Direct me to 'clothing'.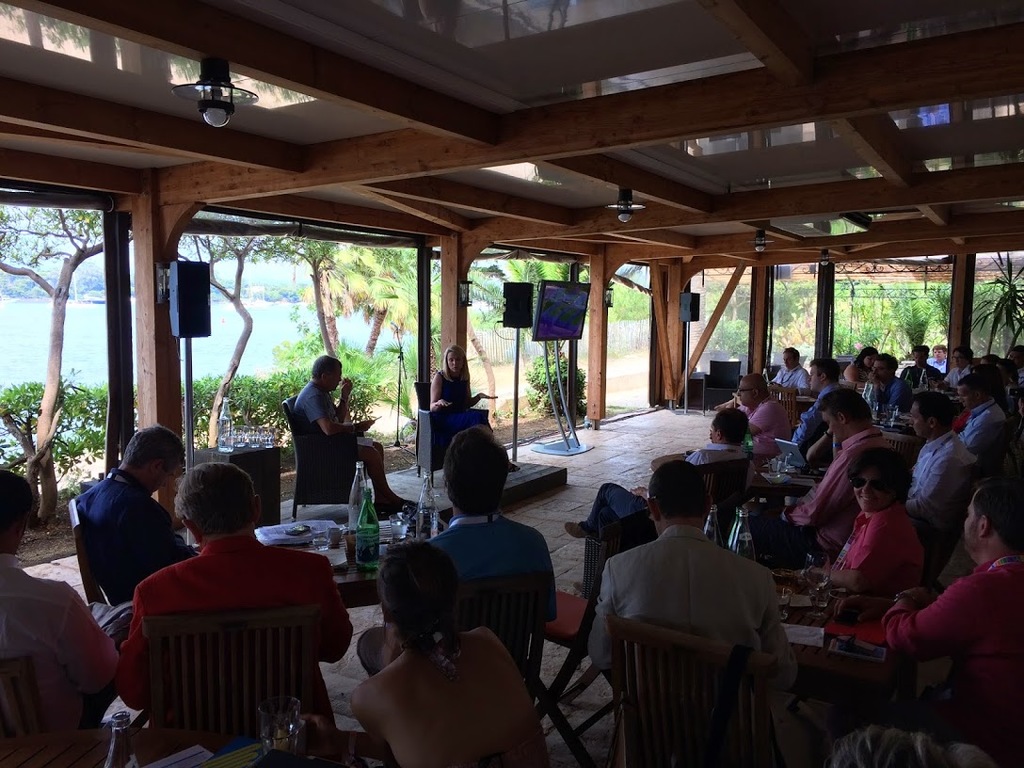
Direction: (x1=794, y1=380, x2=840, y2=438).
